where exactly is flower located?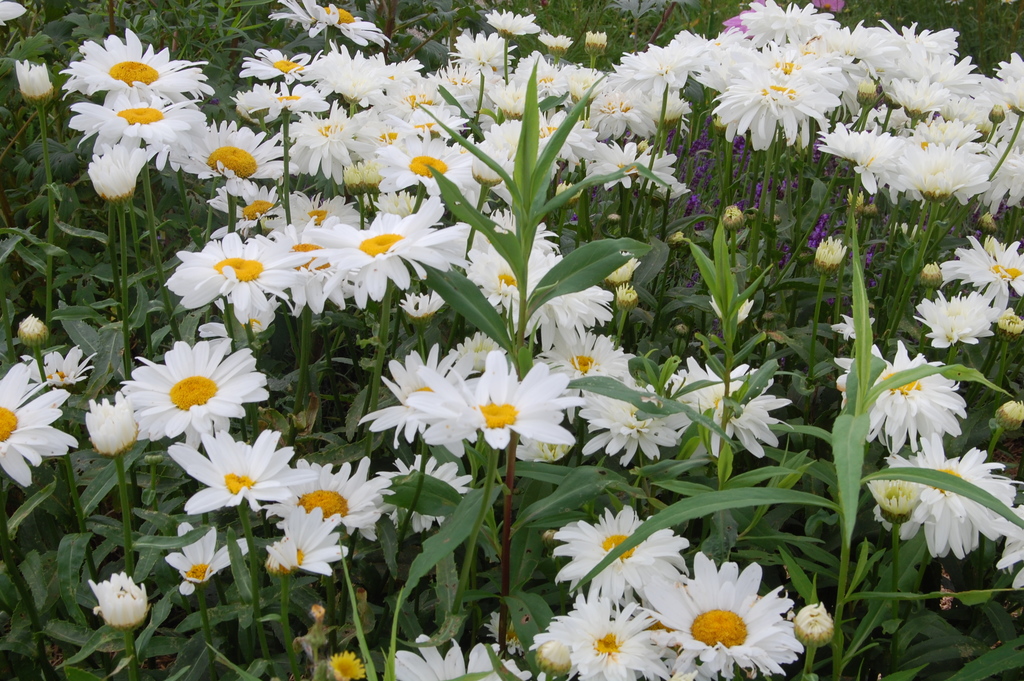
Its bounding box is 867, 459, 929, 515.
